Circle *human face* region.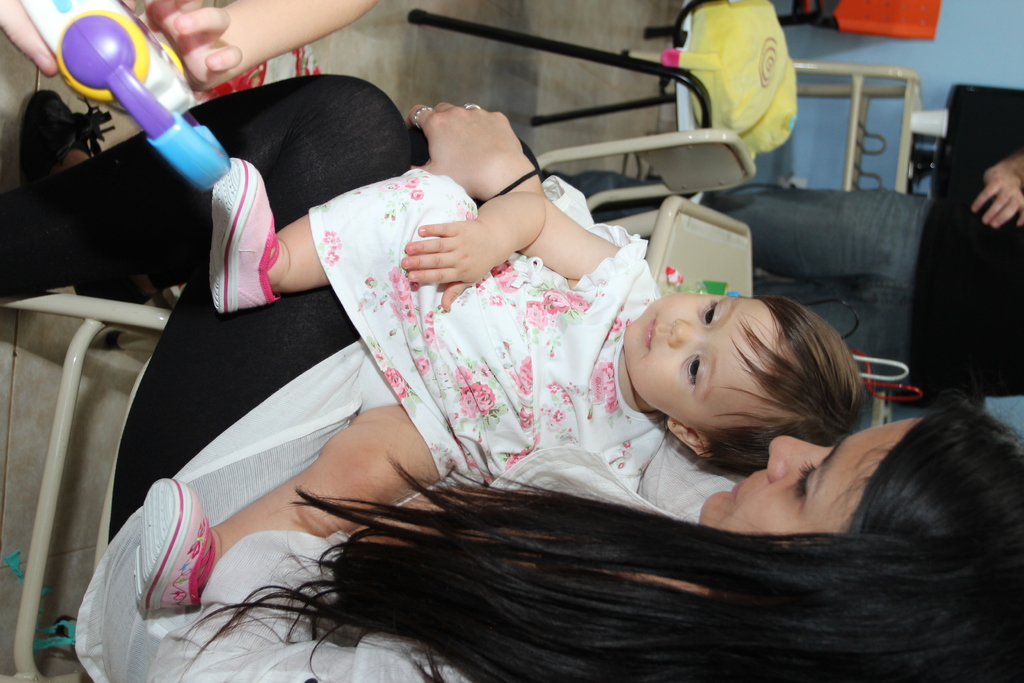
Region: {"x1": 625, "y1": 292, "x2": 781, "y2": 427}.
